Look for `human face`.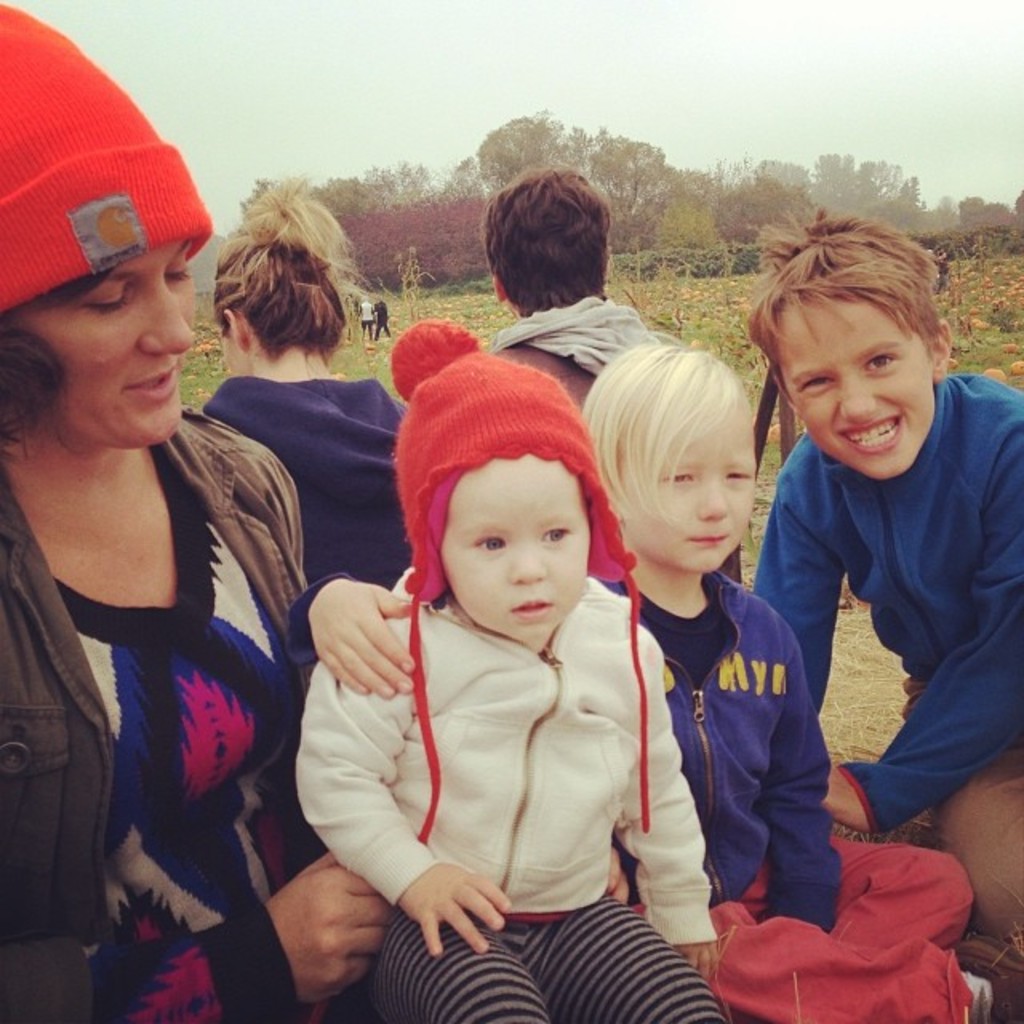
Found: l=781, t=312, r=928, b=477.
